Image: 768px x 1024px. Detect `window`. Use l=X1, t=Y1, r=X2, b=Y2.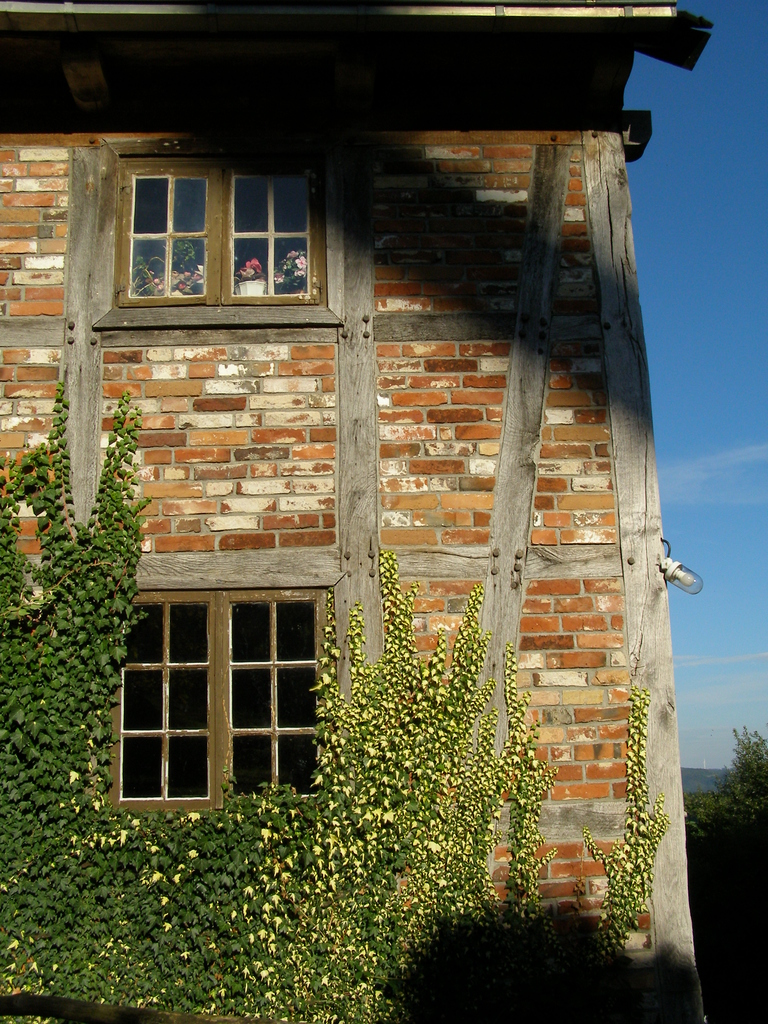
l=116, t=154, r=213, b=304.
